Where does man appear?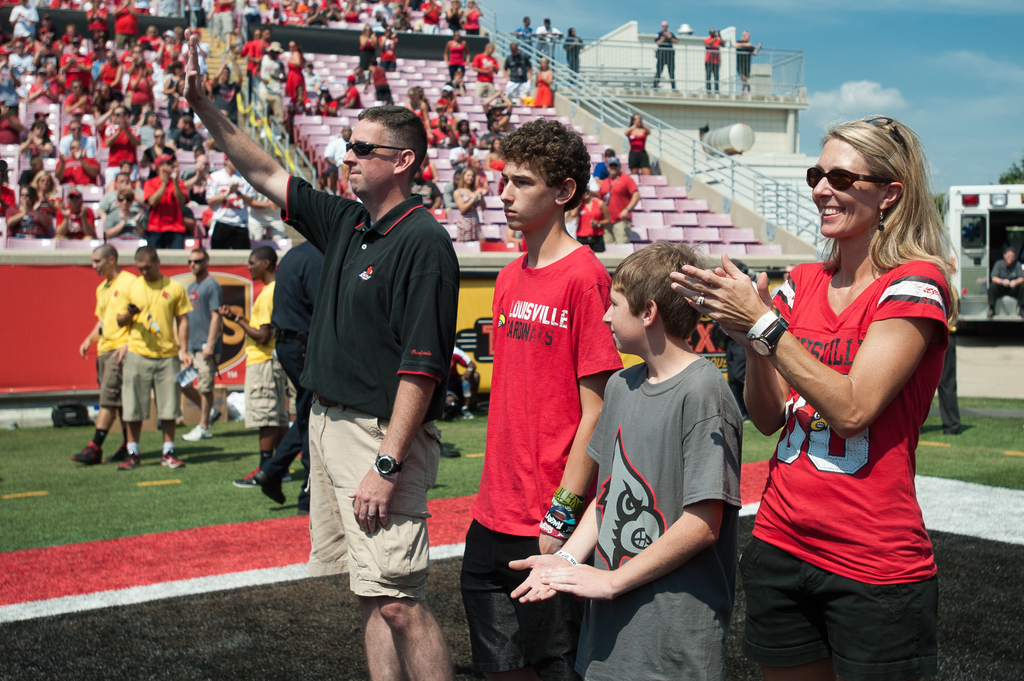
Appears at Rect(539, 15, 565, 69).
